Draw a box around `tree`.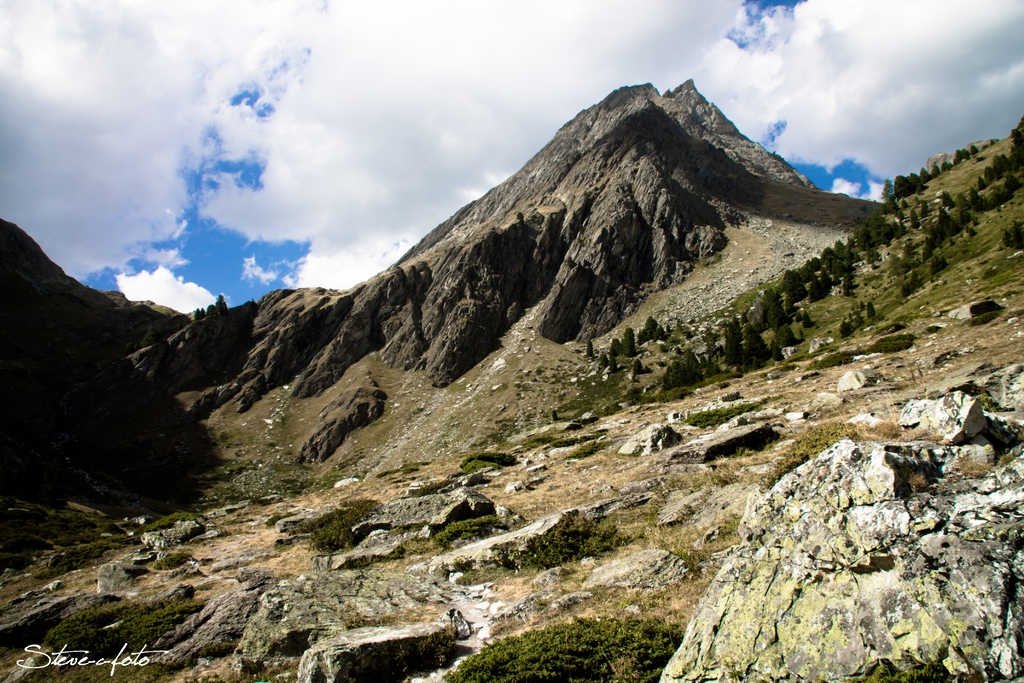
region(780, 322, 797, 349).
